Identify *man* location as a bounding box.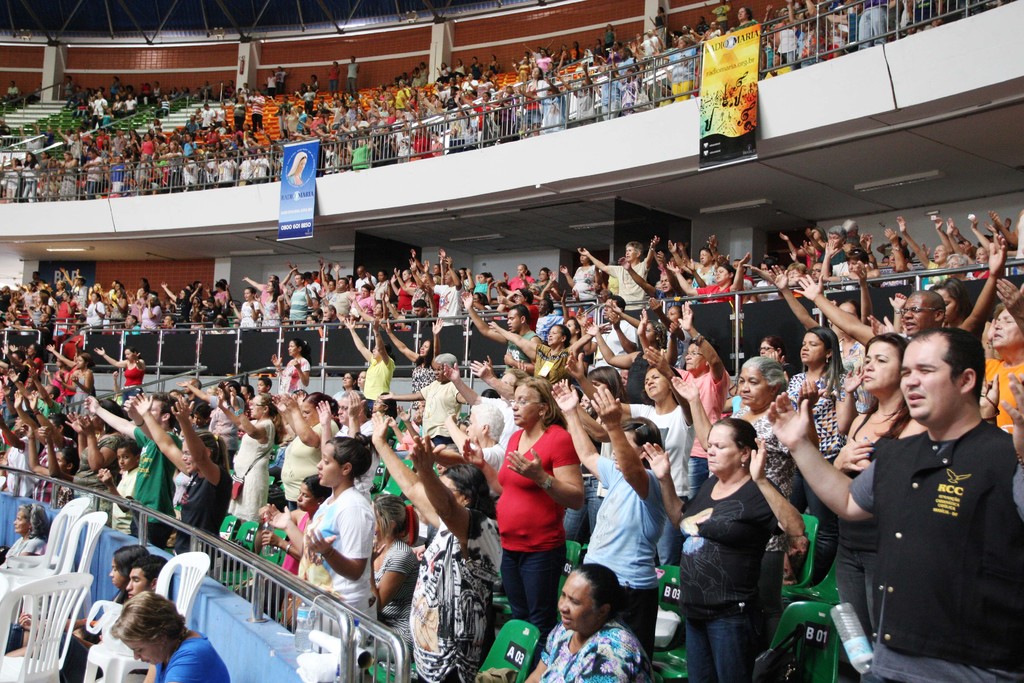
{"left": 355, "top": 265, "right": 376, "bottom": 290}.
